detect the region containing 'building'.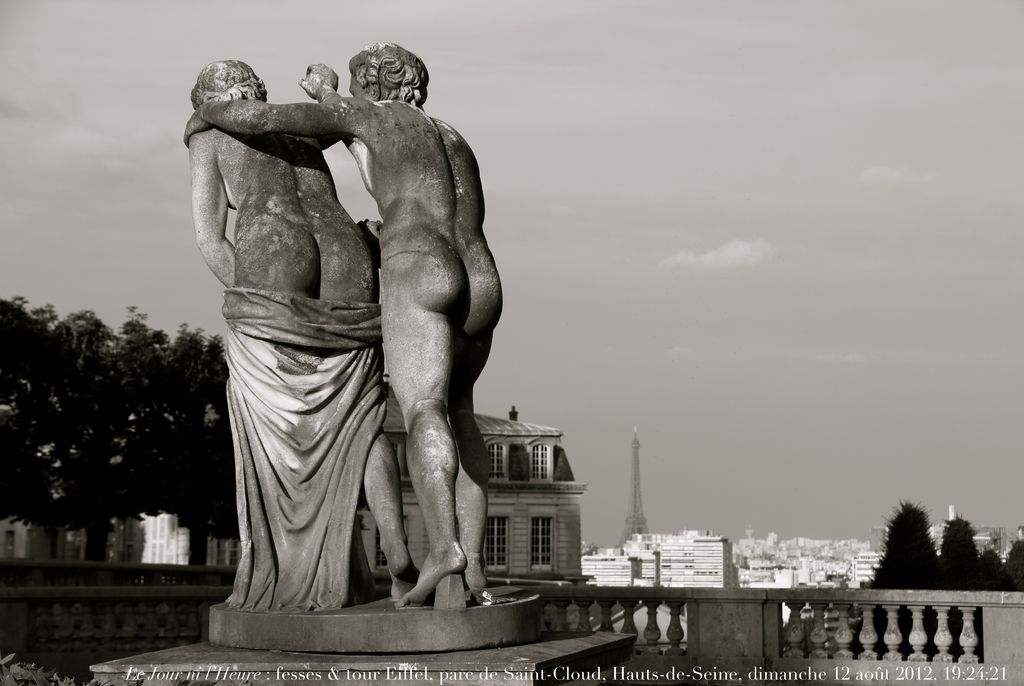
<box>362,380,591,633</box>.
